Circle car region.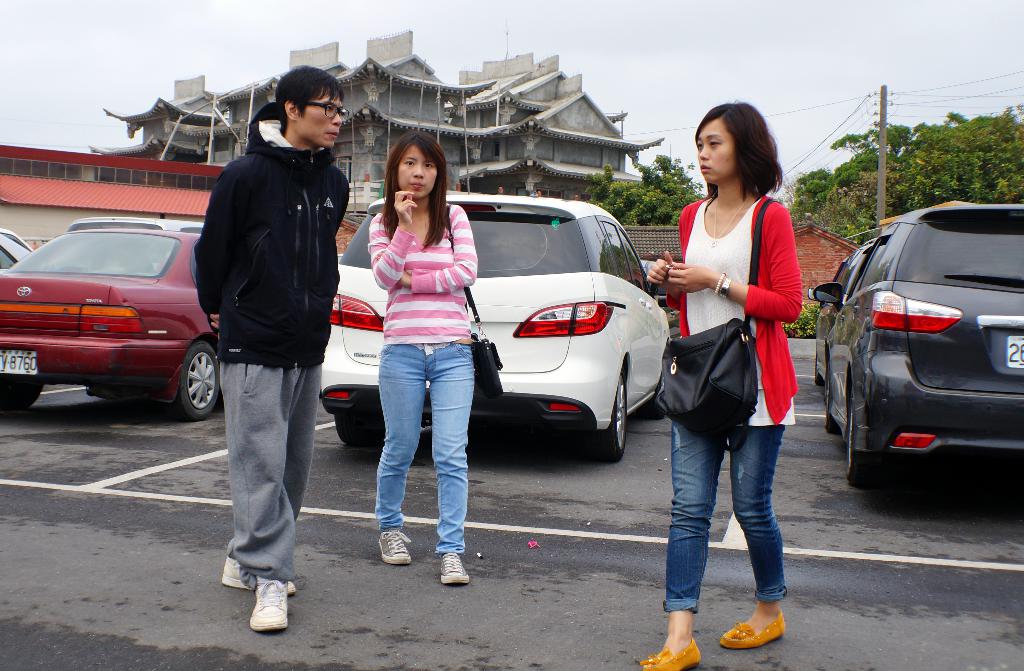
Region: detection(0, 225, 209, 419).
